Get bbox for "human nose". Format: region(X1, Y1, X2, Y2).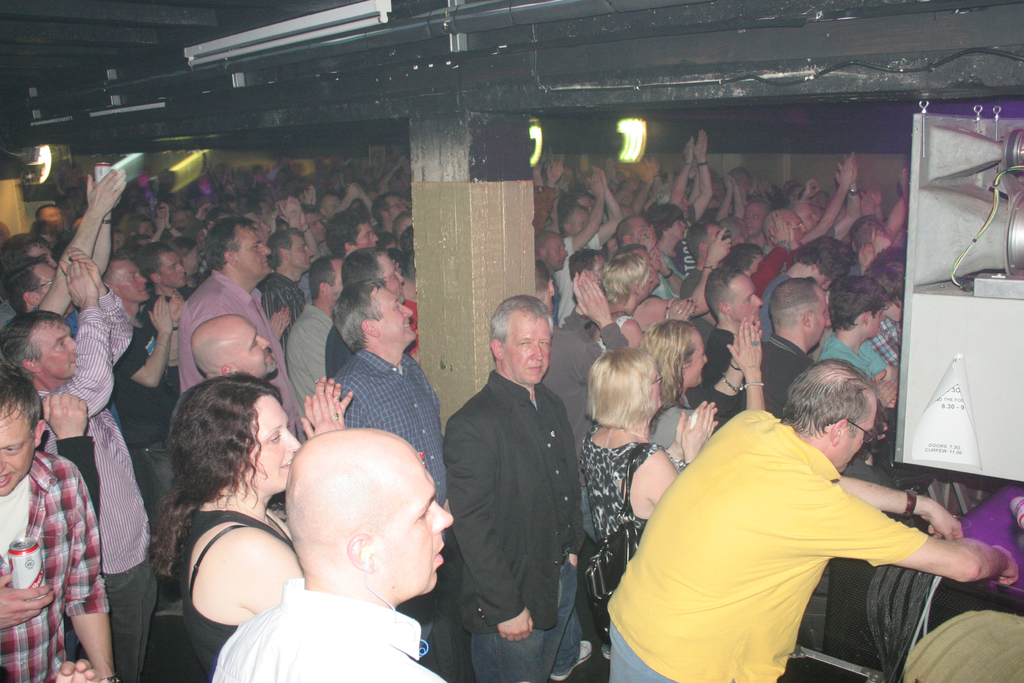
region(2, 456, 10, 472).
